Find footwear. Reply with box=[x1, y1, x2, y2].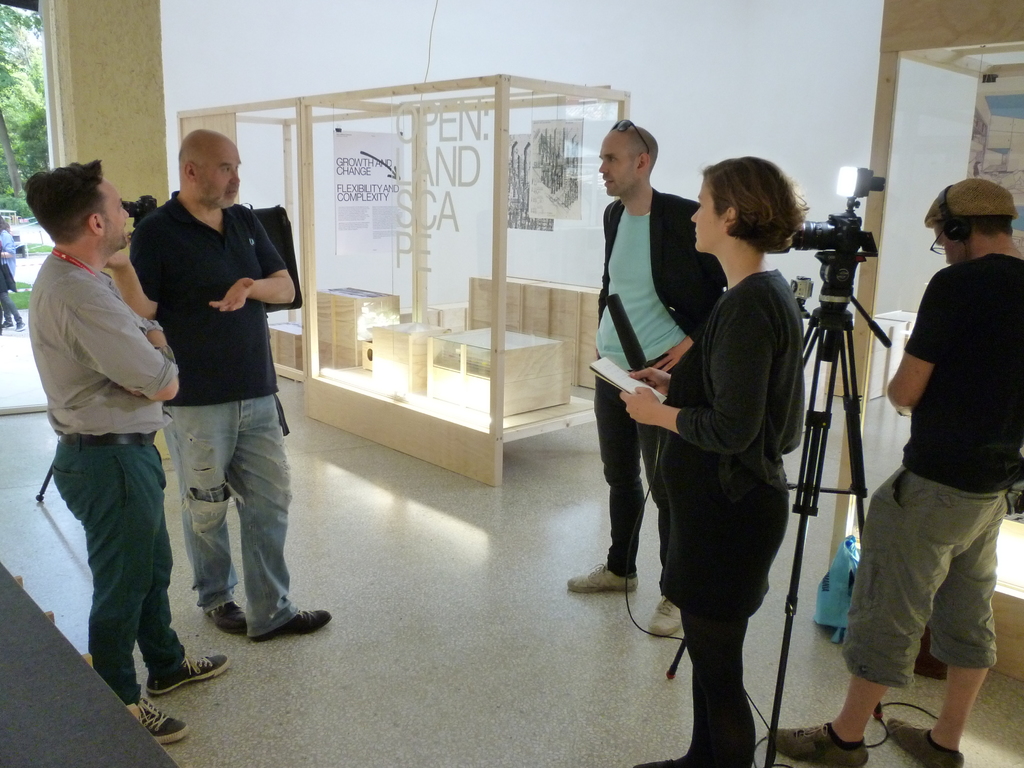
box=[14, 320, 28, 331].
